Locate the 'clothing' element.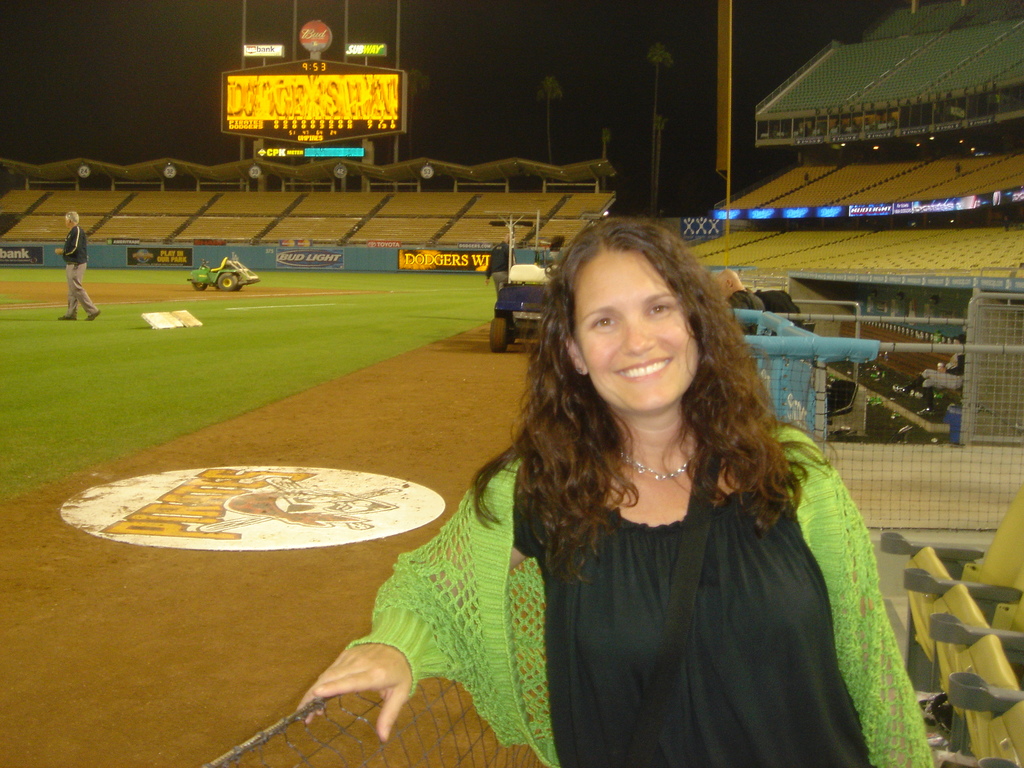
Element bbox: Rect(728, 285, 765, 333).
